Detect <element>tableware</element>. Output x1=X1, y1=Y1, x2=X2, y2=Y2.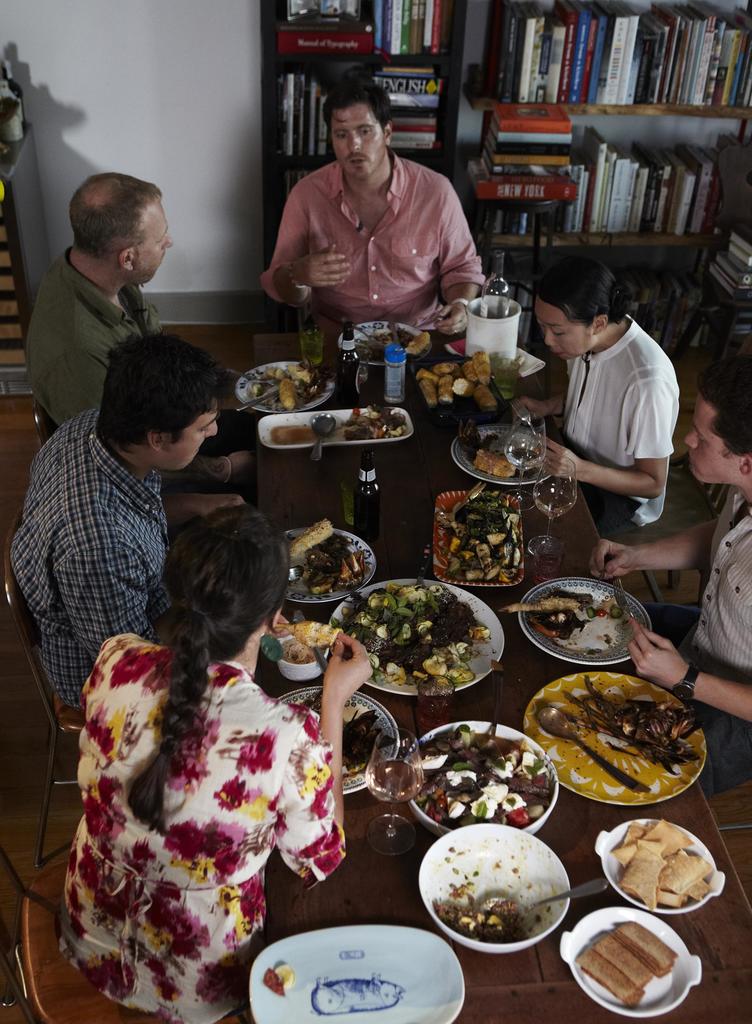
x1=405, y1=716, x2=571, y2=821.
